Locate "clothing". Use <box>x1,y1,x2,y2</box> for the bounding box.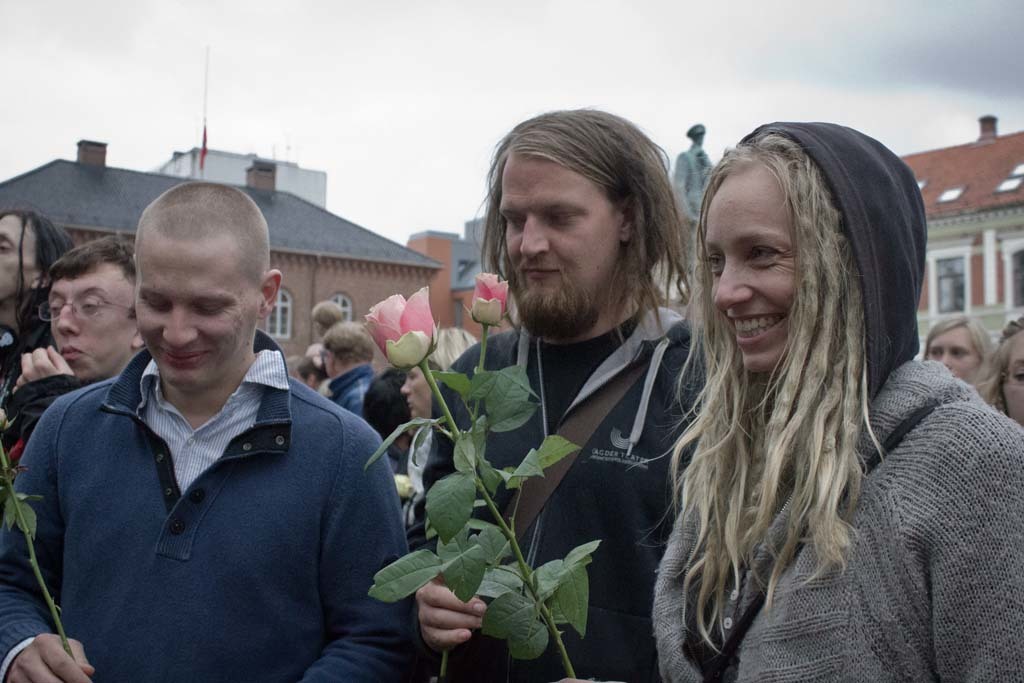
<box>331,368,382,416</box>.
